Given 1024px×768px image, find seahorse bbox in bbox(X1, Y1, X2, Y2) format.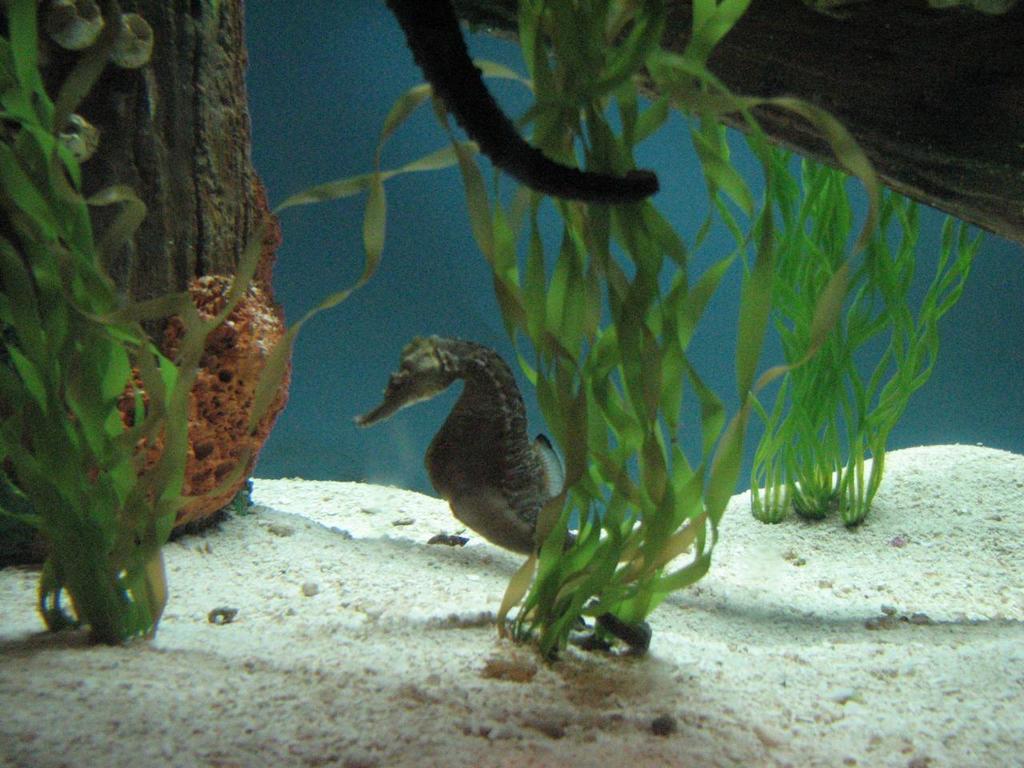
bbox(354, 334, 660, 662).
